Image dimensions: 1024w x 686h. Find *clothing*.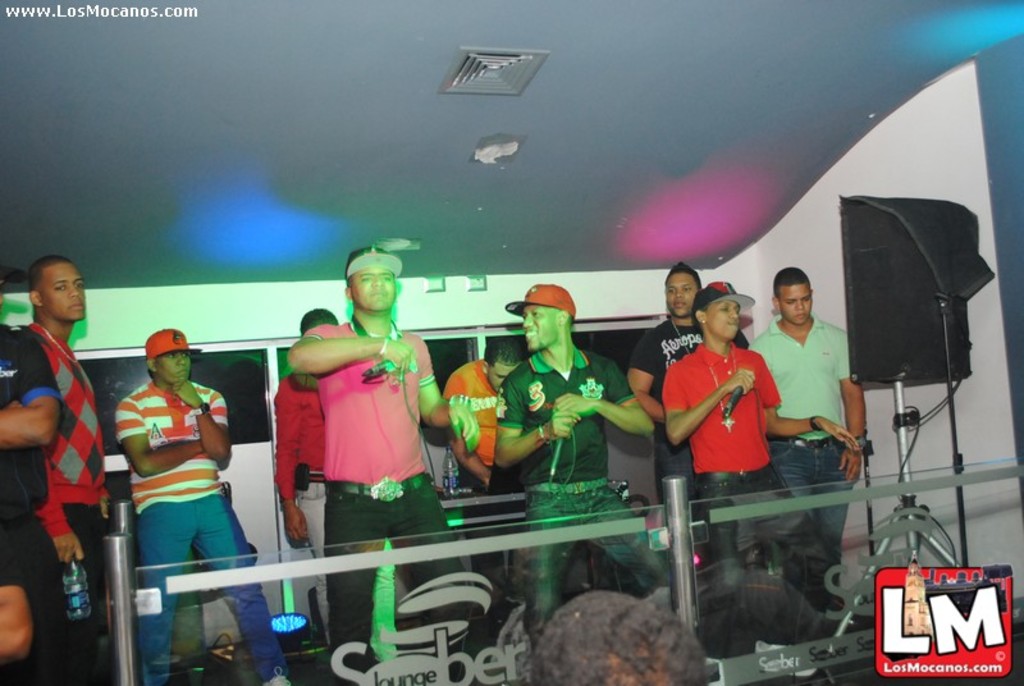
[749, 310, 861, 604].
